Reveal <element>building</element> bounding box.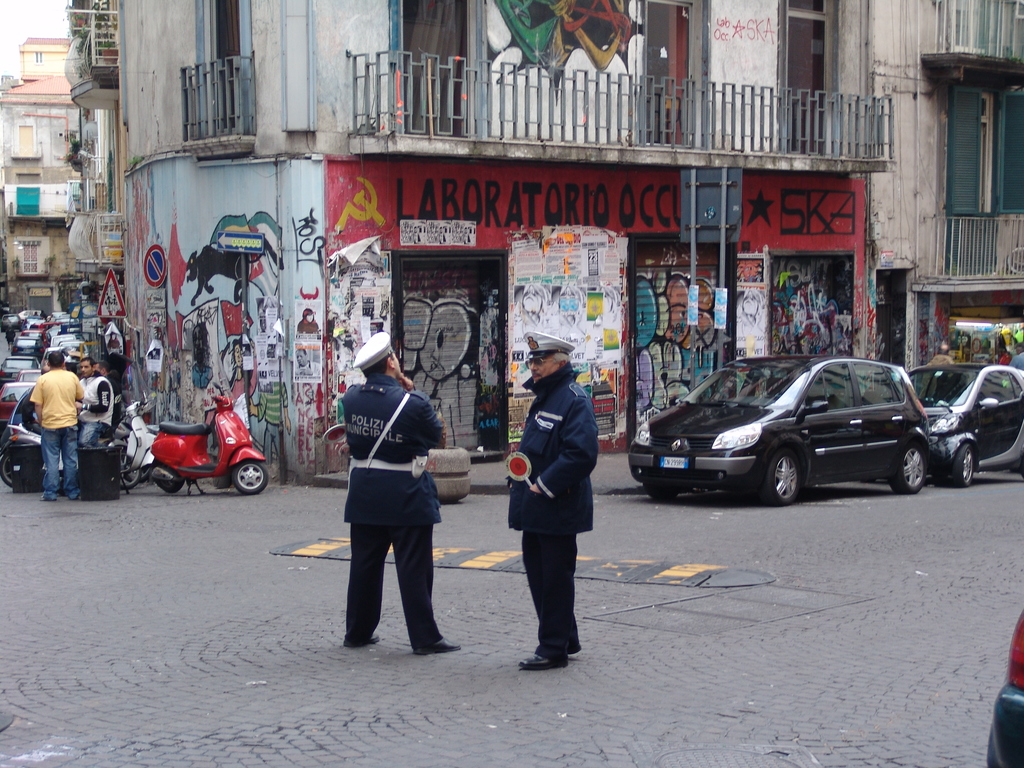
Revealed: <box>0,45,79,289</box>.
